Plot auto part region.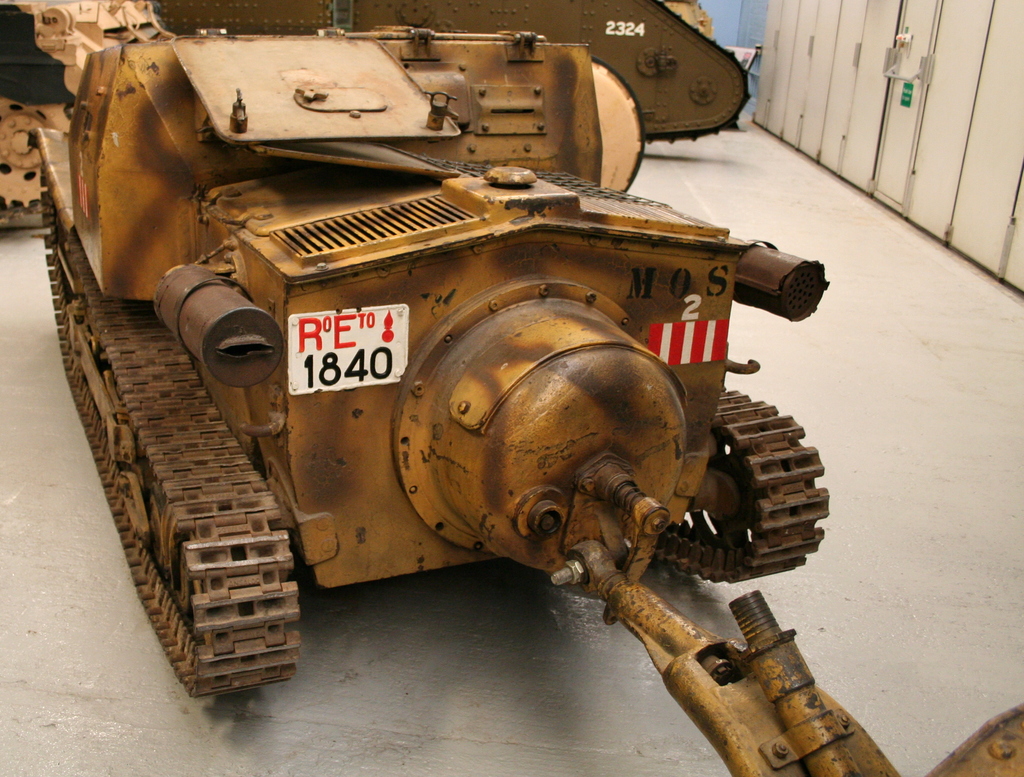
Plotted at x1=154, y1=276, x2=282, y2=388.
